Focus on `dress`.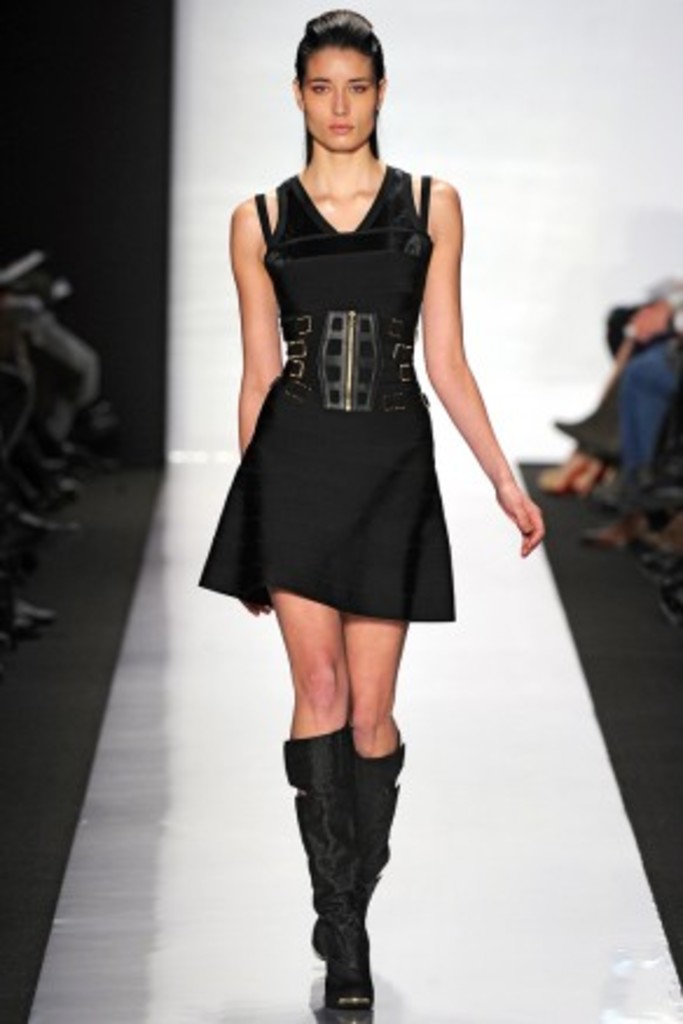
Focused at (196,166,458,622).
